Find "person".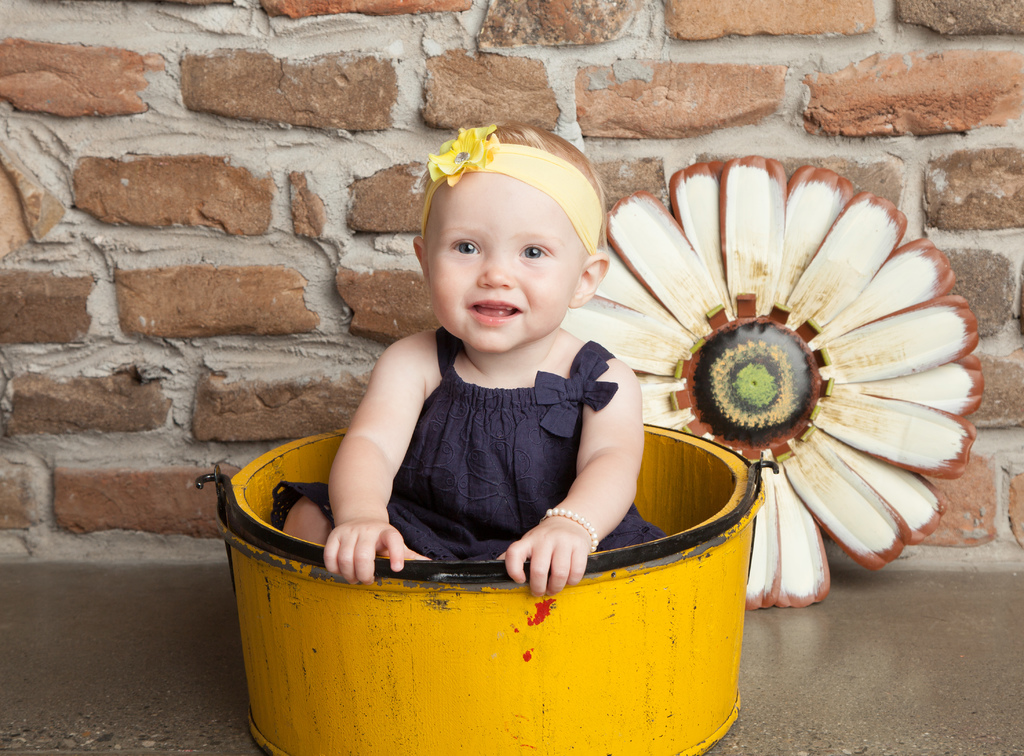
[left=268, top=120, right=668, bottom=597].
